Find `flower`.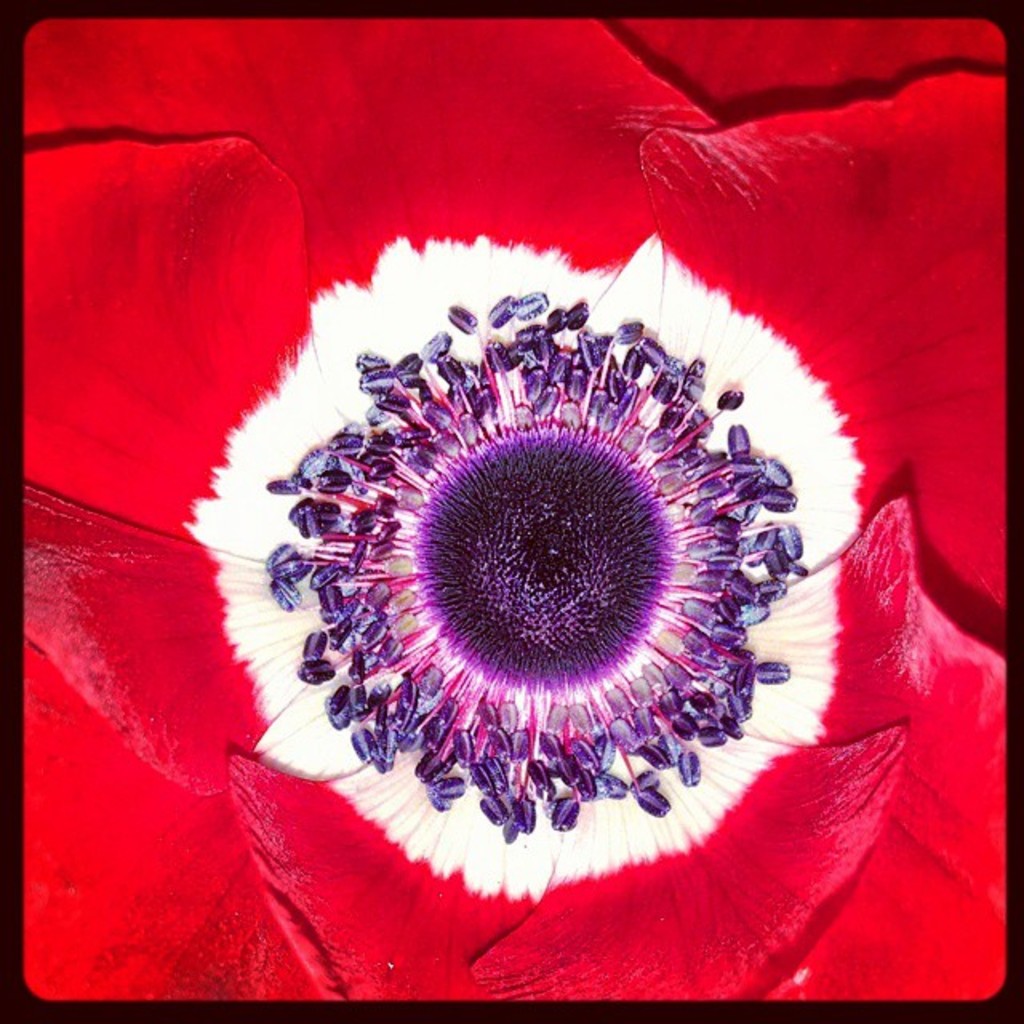
19, 21, 1013, 1002.
